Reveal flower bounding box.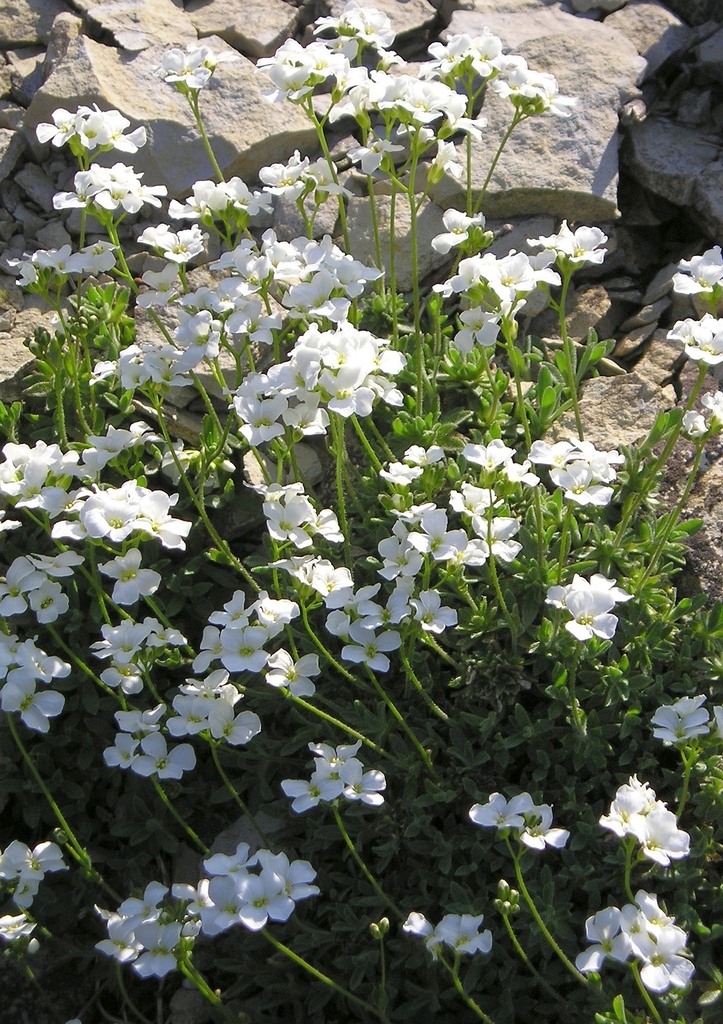
Revealed: (x1=511, y1=803, x2=574, y2=851).
